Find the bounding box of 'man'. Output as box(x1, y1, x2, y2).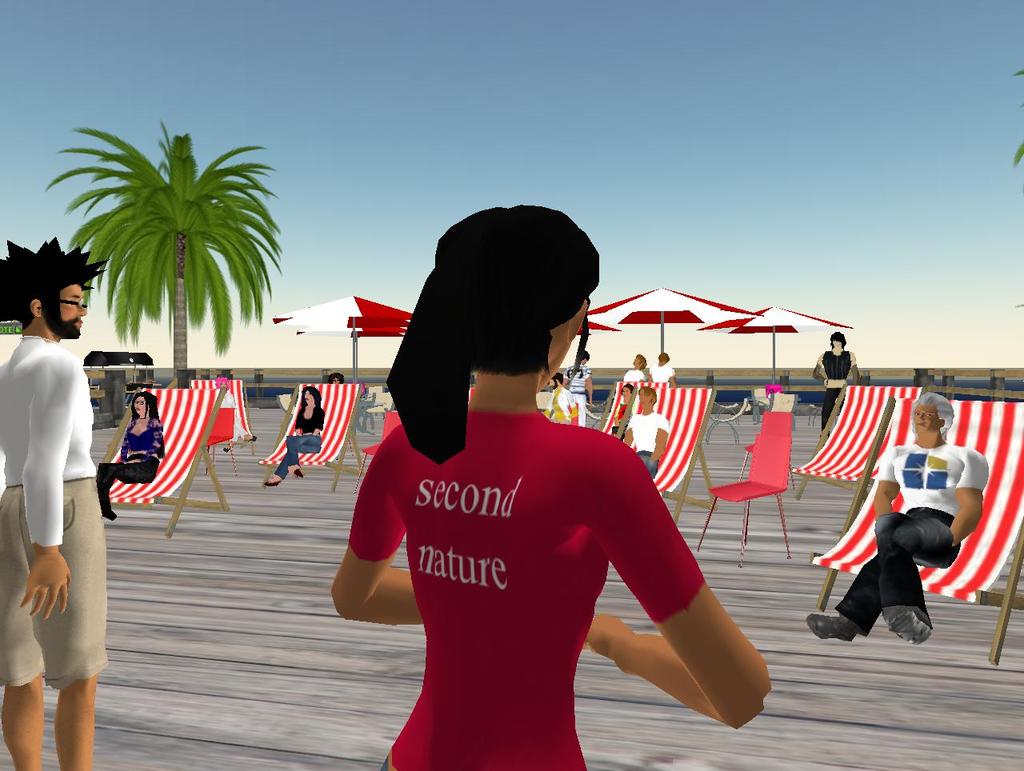
box(7, 250, 111, 746).
